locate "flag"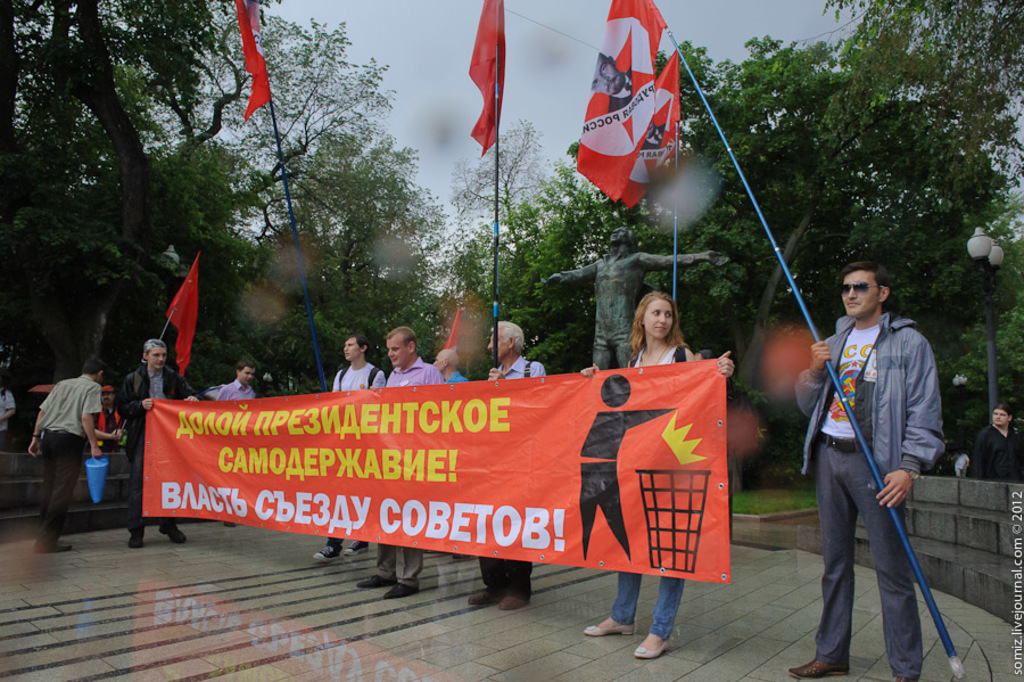
BBox(232, 0, 273, 118)
